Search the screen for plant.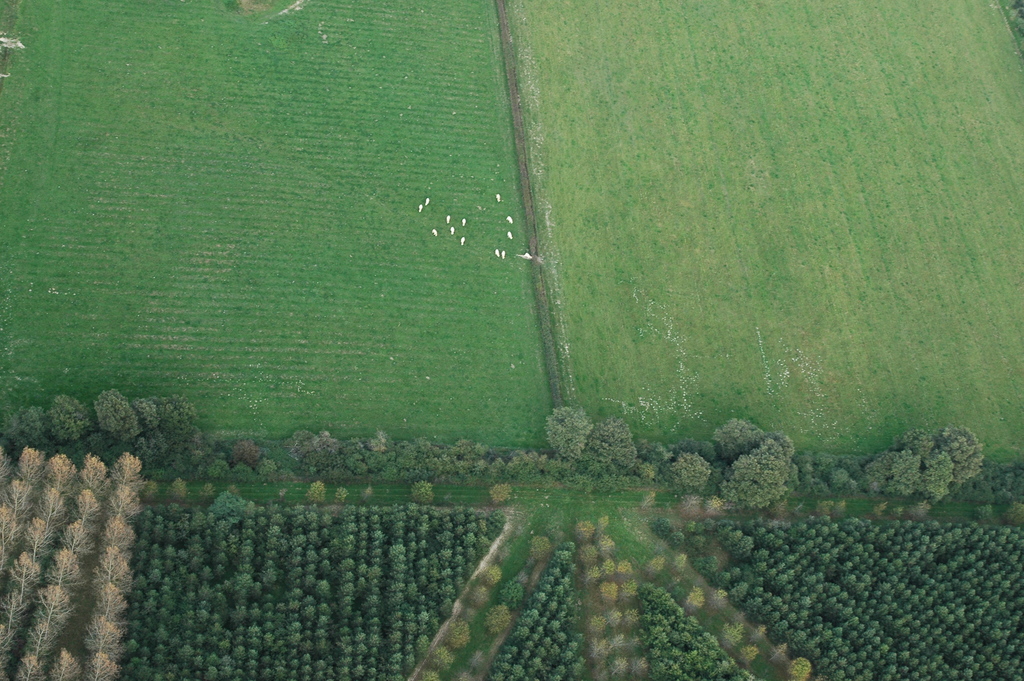
Found at crop(43, 645, 85, 680).
